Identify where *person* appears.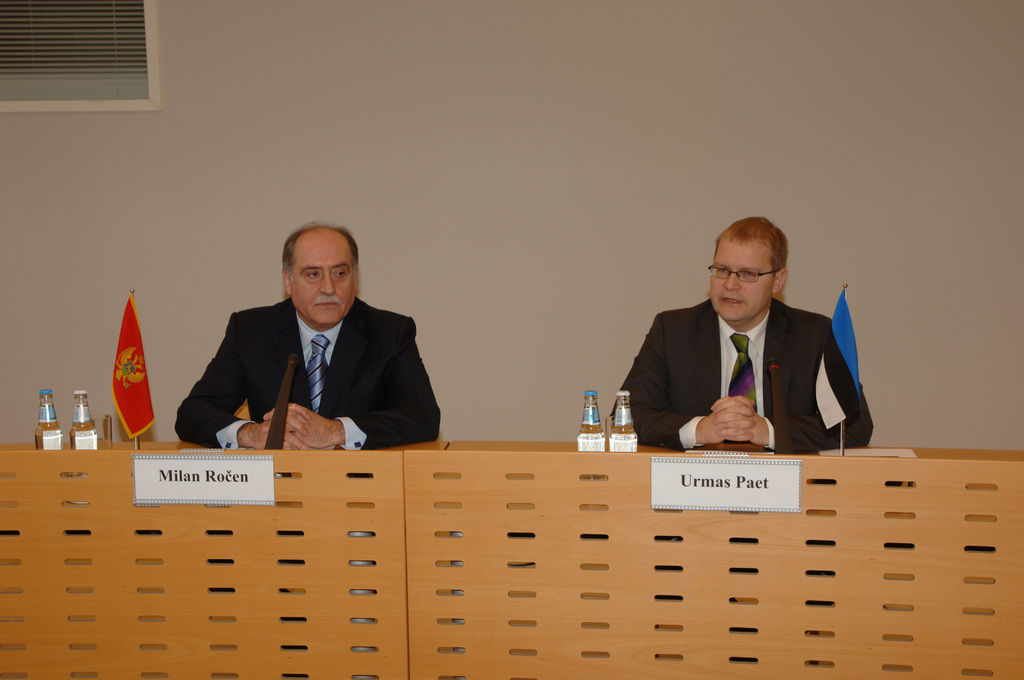
Appears at <region>610, 215, 875, 450</region>.
